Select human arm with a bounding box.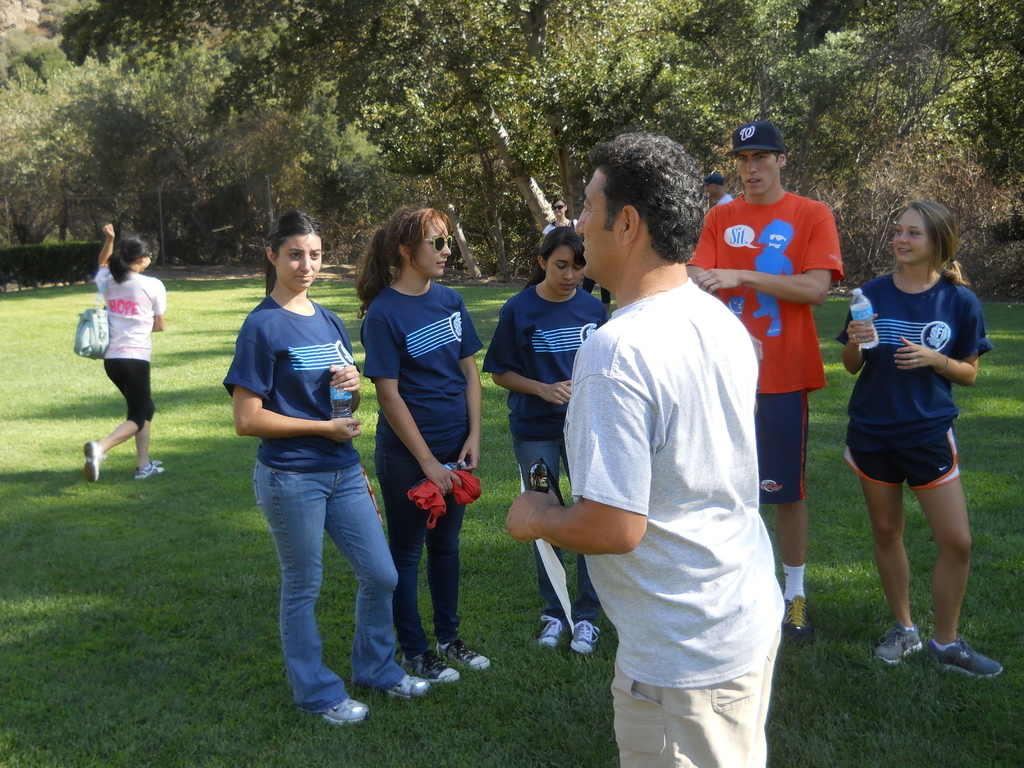
select_region(483, 298, 575, 410).
